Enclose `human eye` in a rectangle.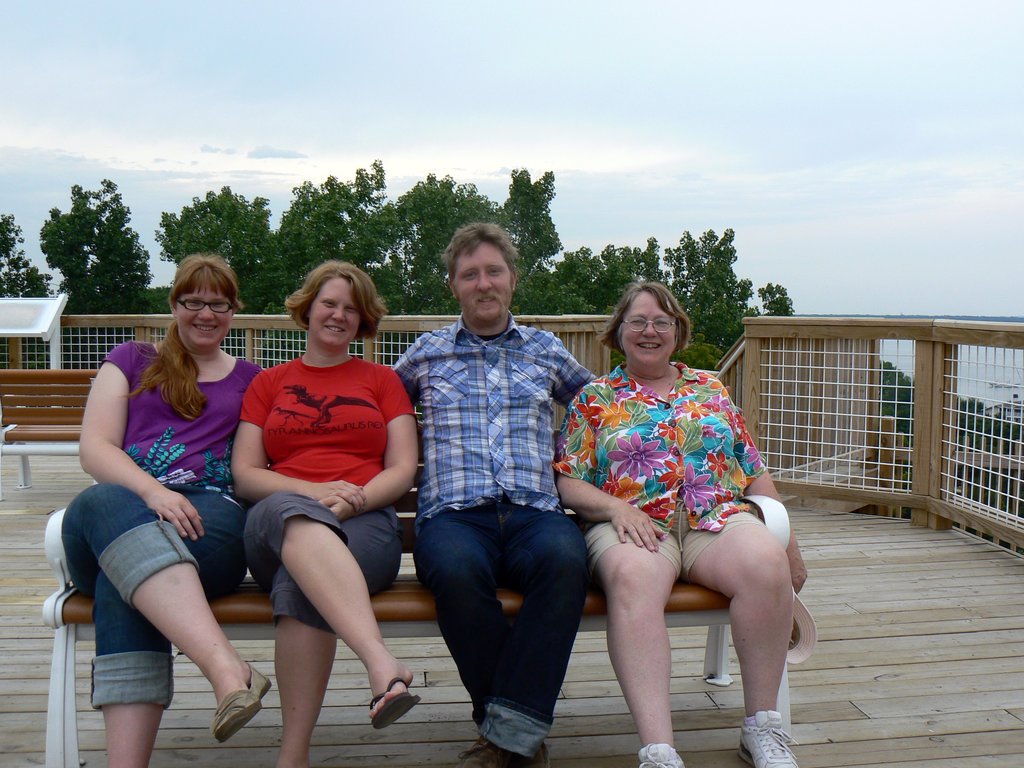
[left=344, top=305, right=355, bottom=314].
